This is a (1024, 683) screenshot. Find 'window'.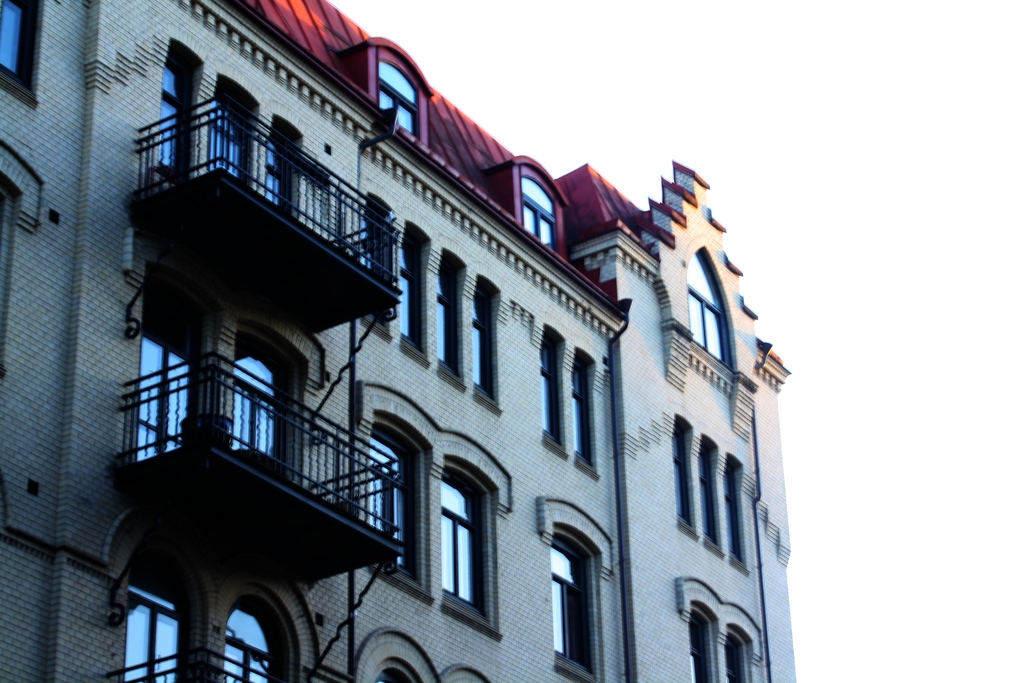
Bounding box: pyautogui.locateOnScreen(153, 100, 179, 169).
